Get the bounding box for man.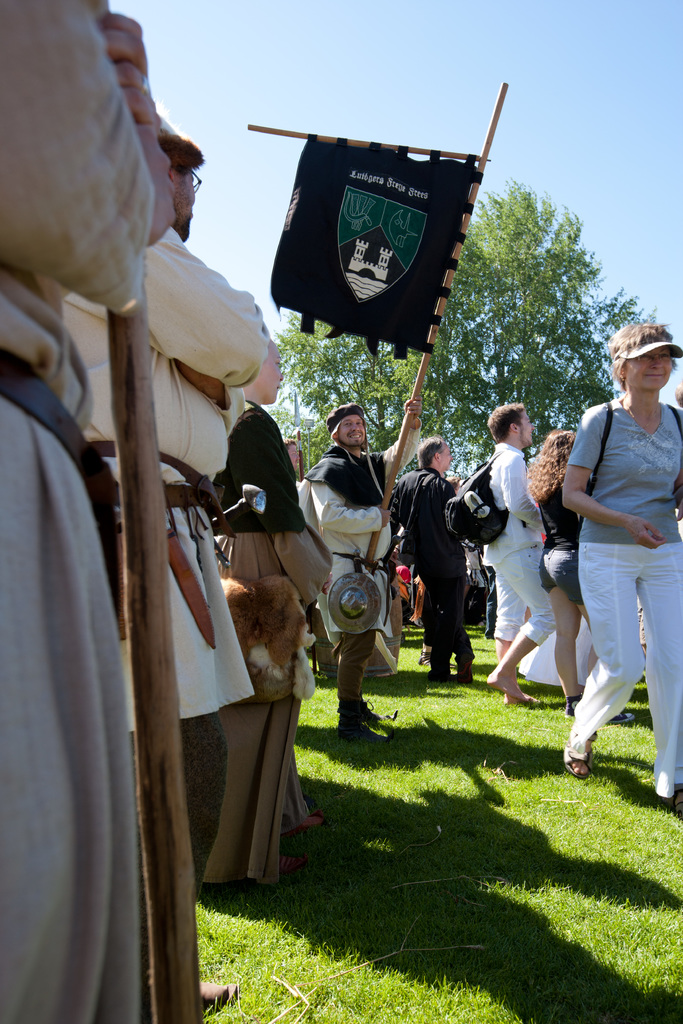
region(458, 396, 551, 714).
